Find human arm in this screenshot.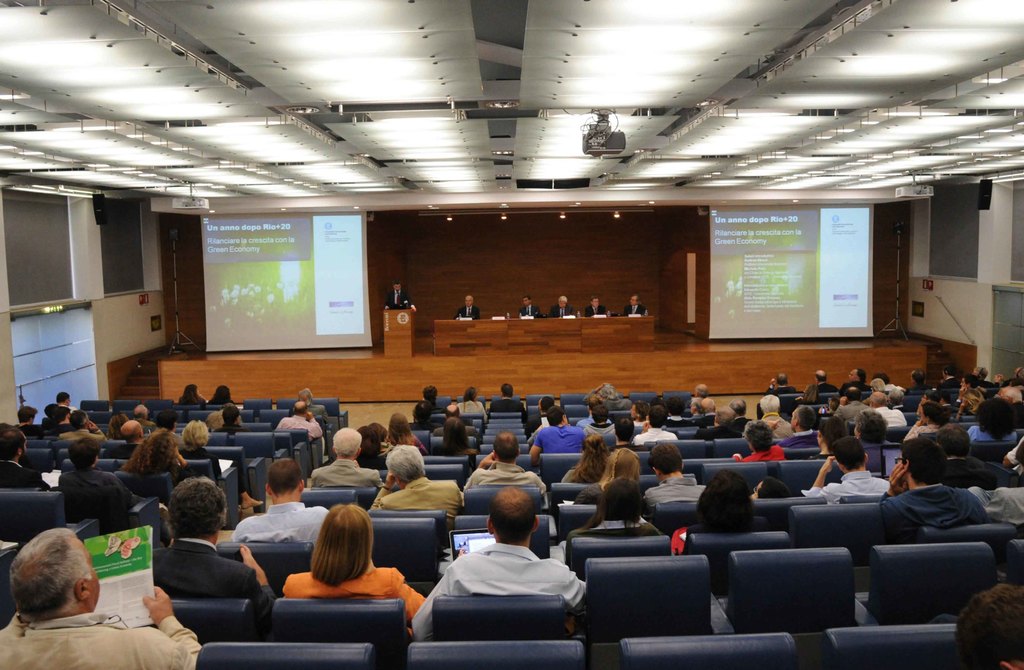
The bounding box for human arm is BBox(239, 537, 271, 605).
